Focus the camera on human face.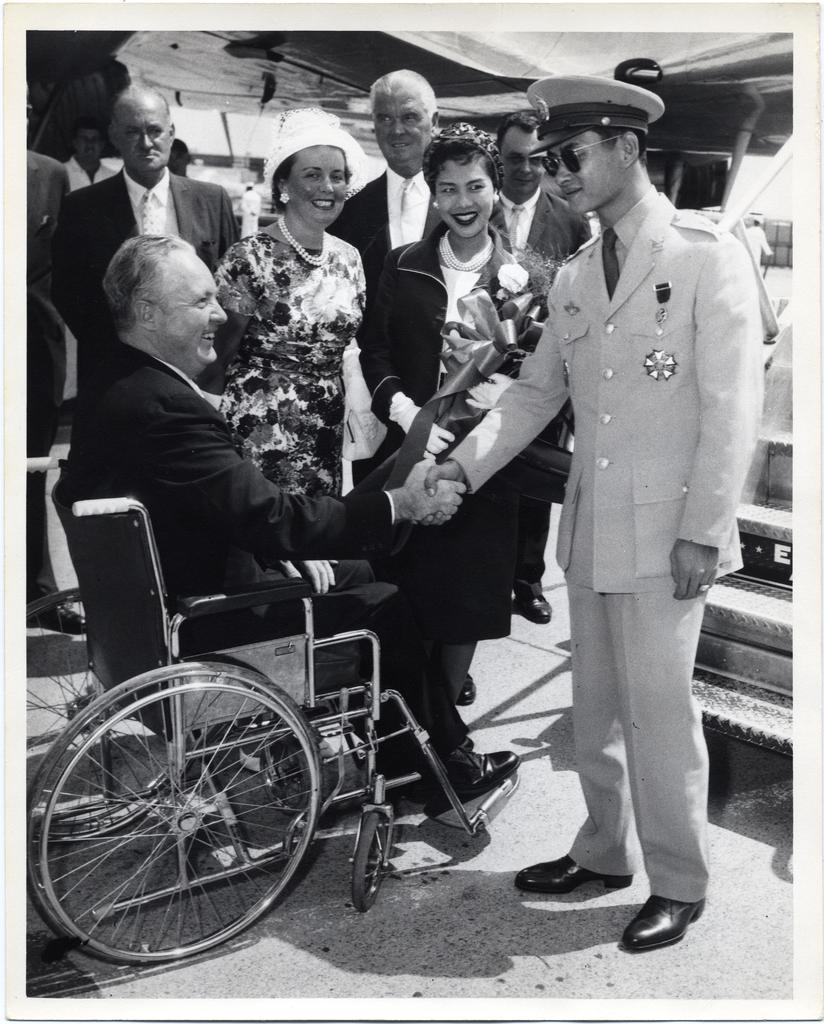
Focus region: Rect(116, 102, 168, 172).
